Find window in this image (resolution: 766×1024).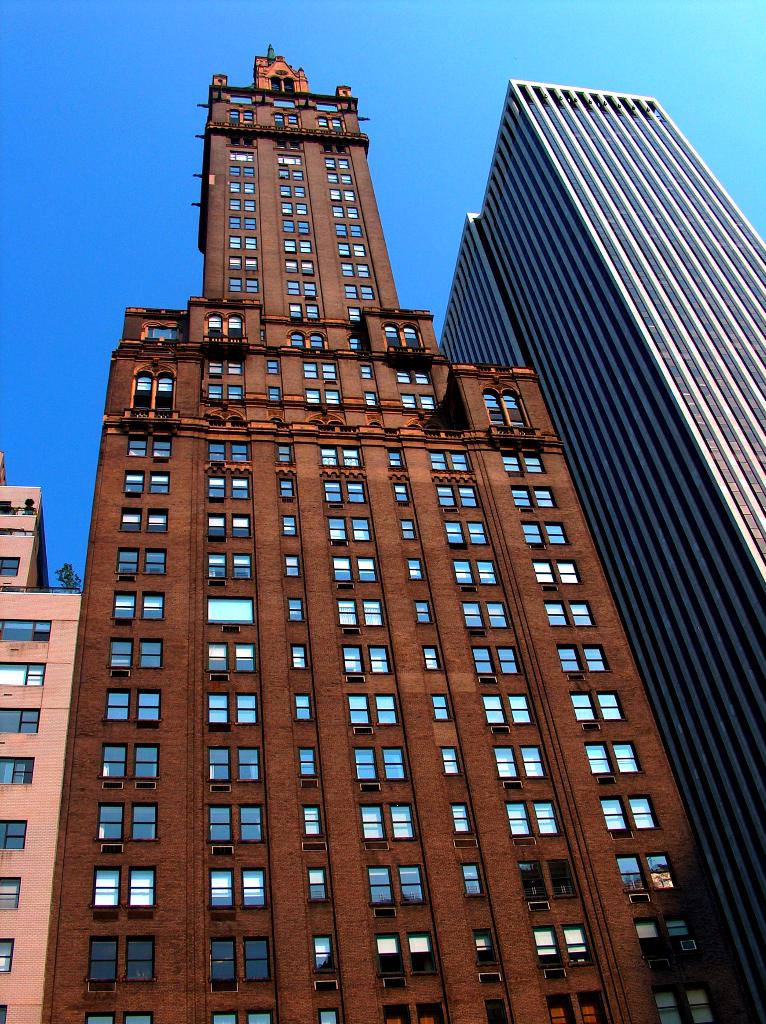
[227, 275, 258, 294].
